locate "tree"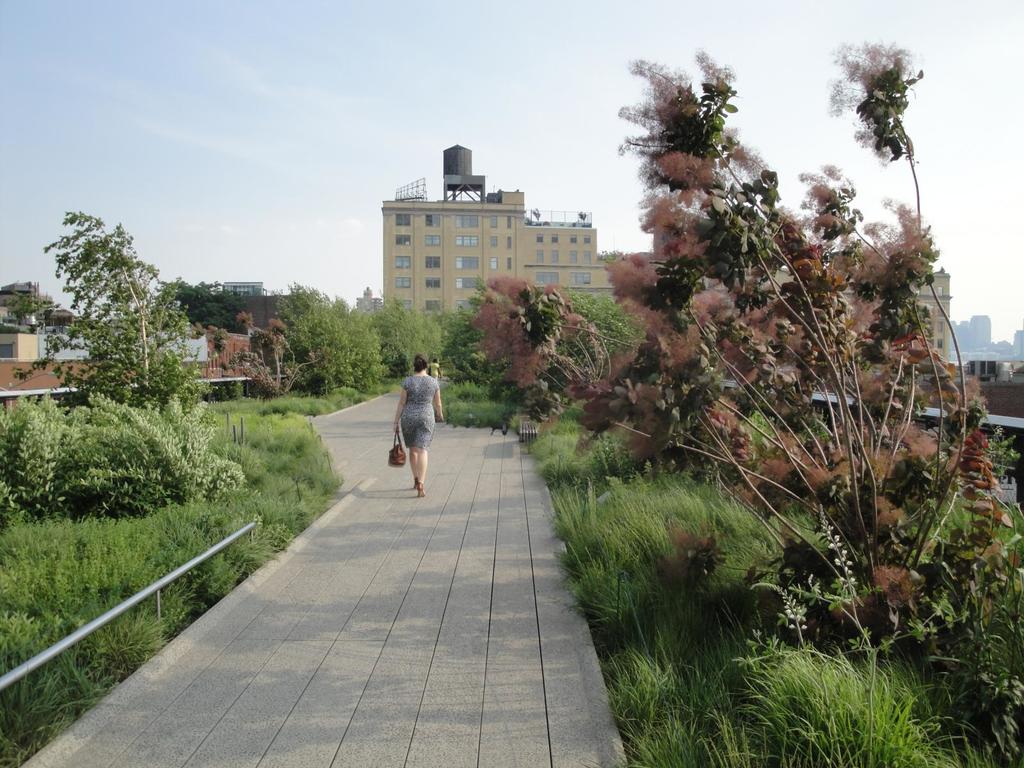
detection(364, 294, 431, 374)
